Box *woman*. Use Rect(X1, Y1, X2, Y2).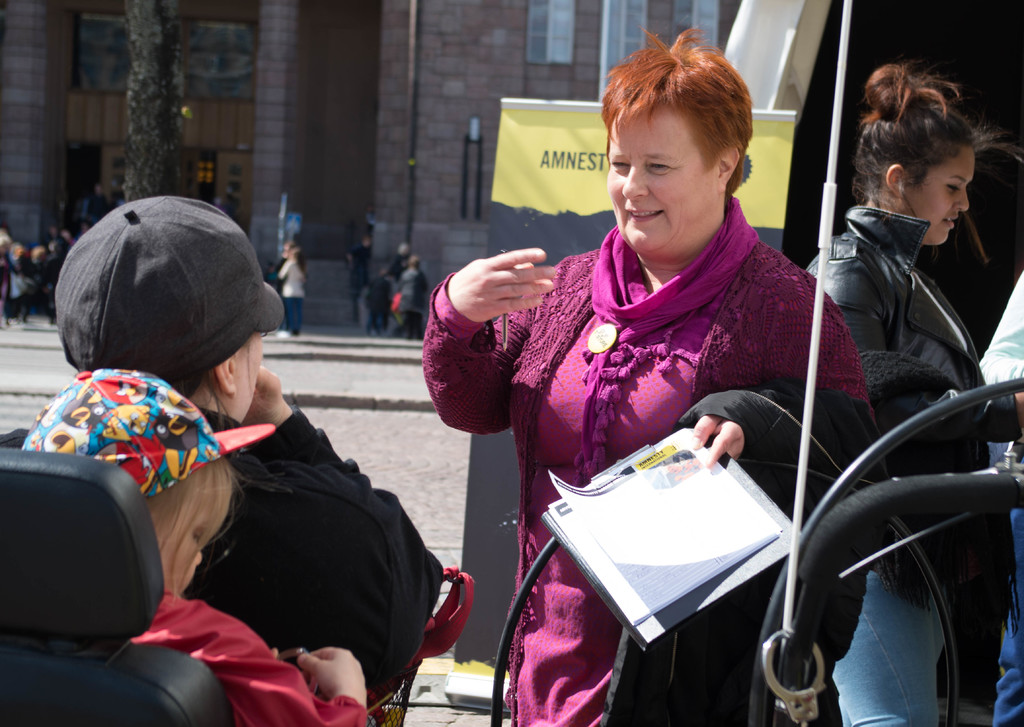
Rect(271, 248, 309, 344).
